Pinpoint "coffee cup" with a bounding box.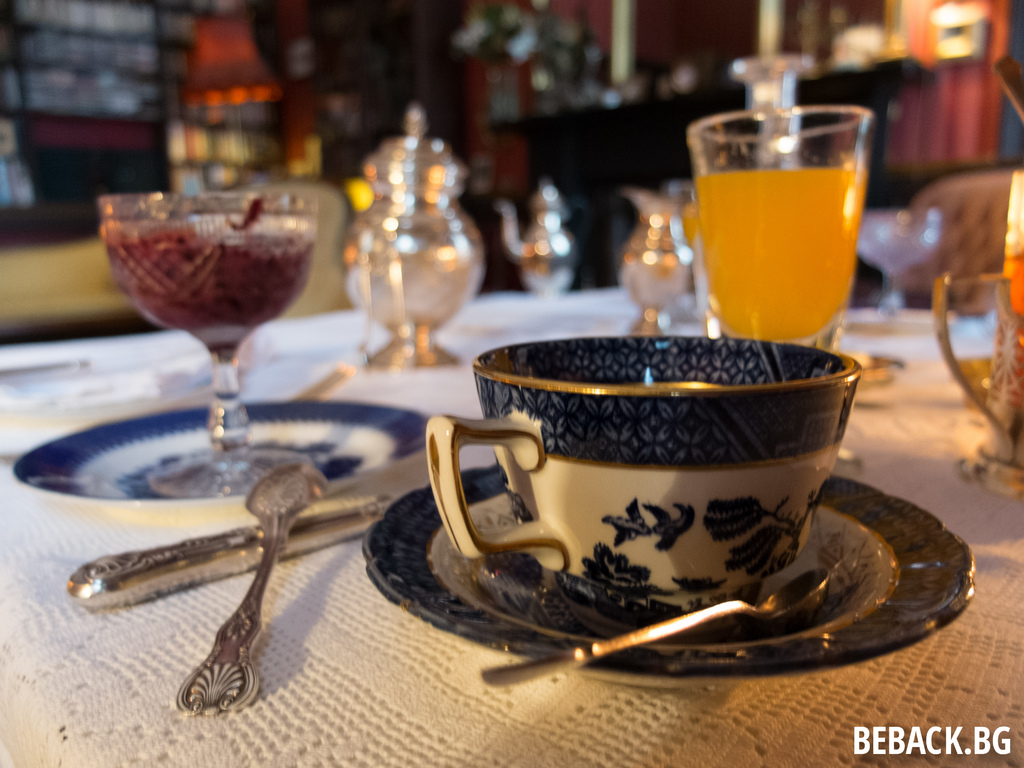
(left=426, top=335, right=865, bottom=627).
